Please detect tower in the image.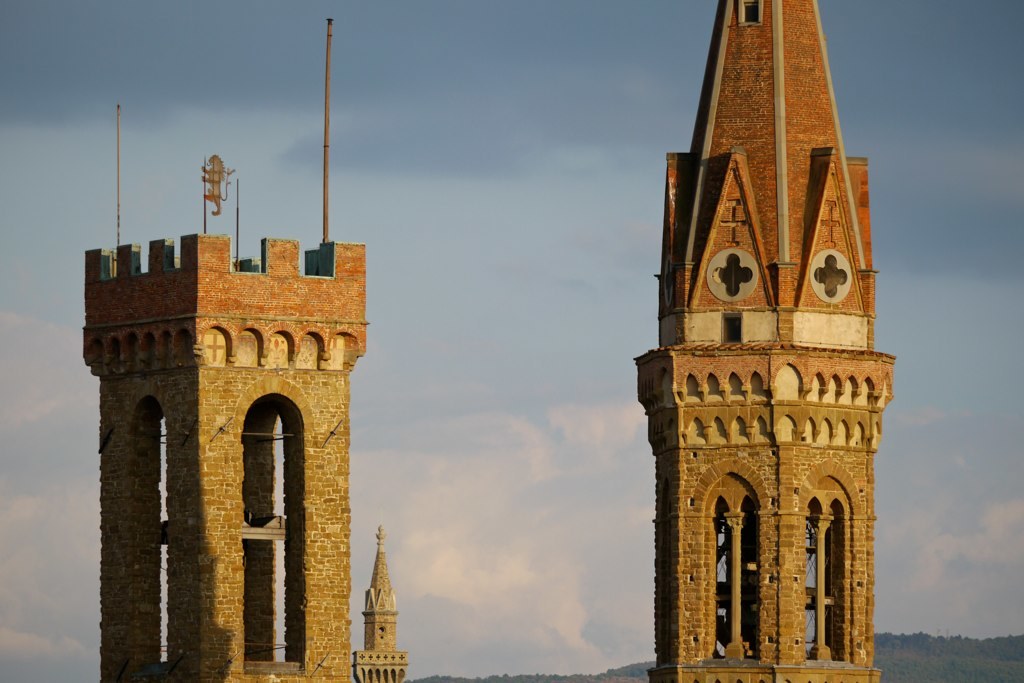
pyautogui.locateOnScreen(632, 0, 898, 682).
